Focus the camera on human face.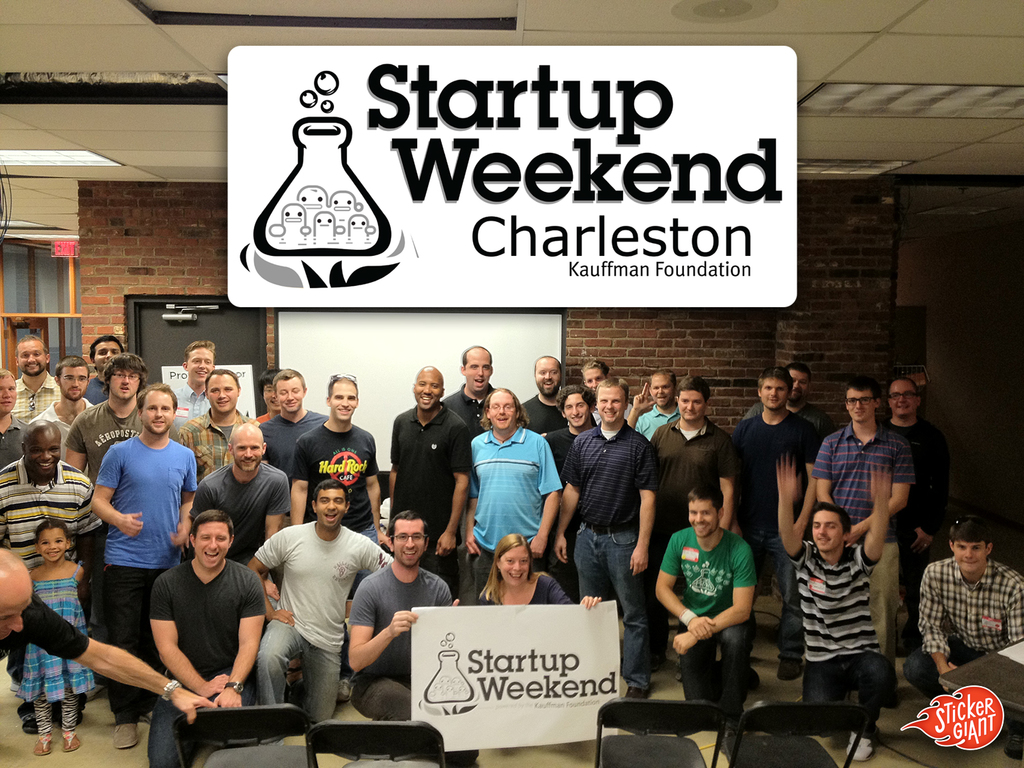
Focus region: rect(559, 392, 586, 425).
